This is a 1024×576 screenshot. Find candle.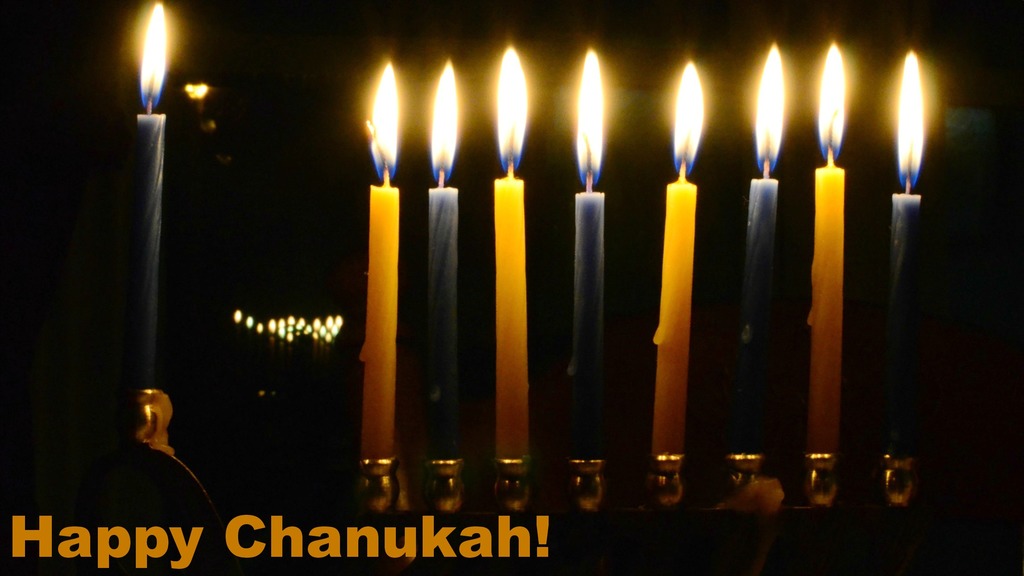
Bounding box: {"left": 568, "top": 48, "right": 605, "bottom": 460}.
